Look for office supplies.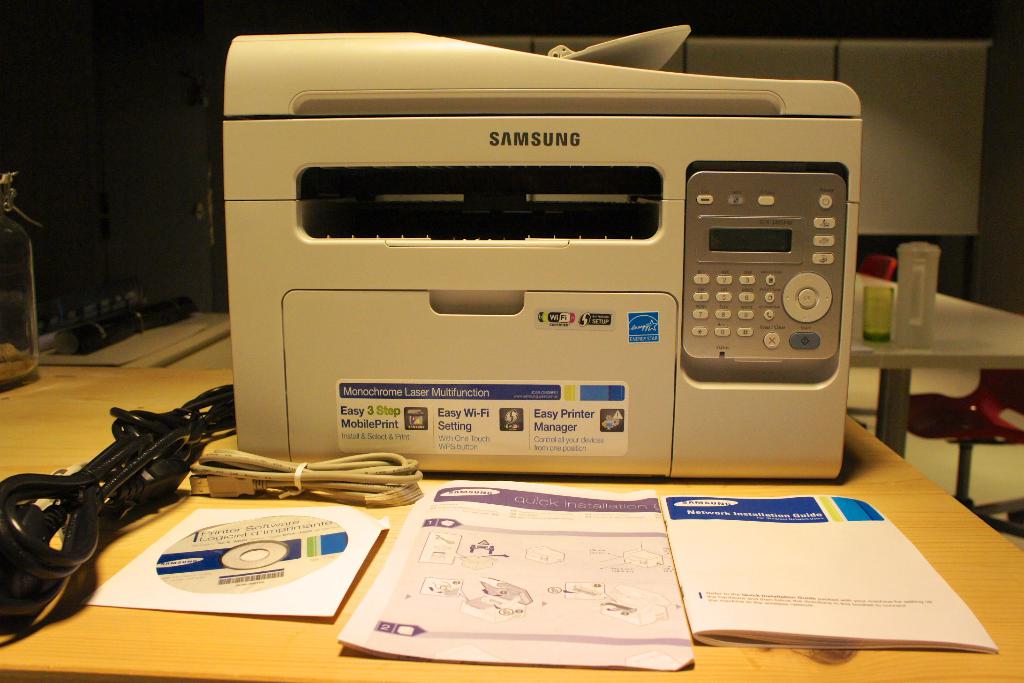
Found: crop(895, 240, 945, 348).
